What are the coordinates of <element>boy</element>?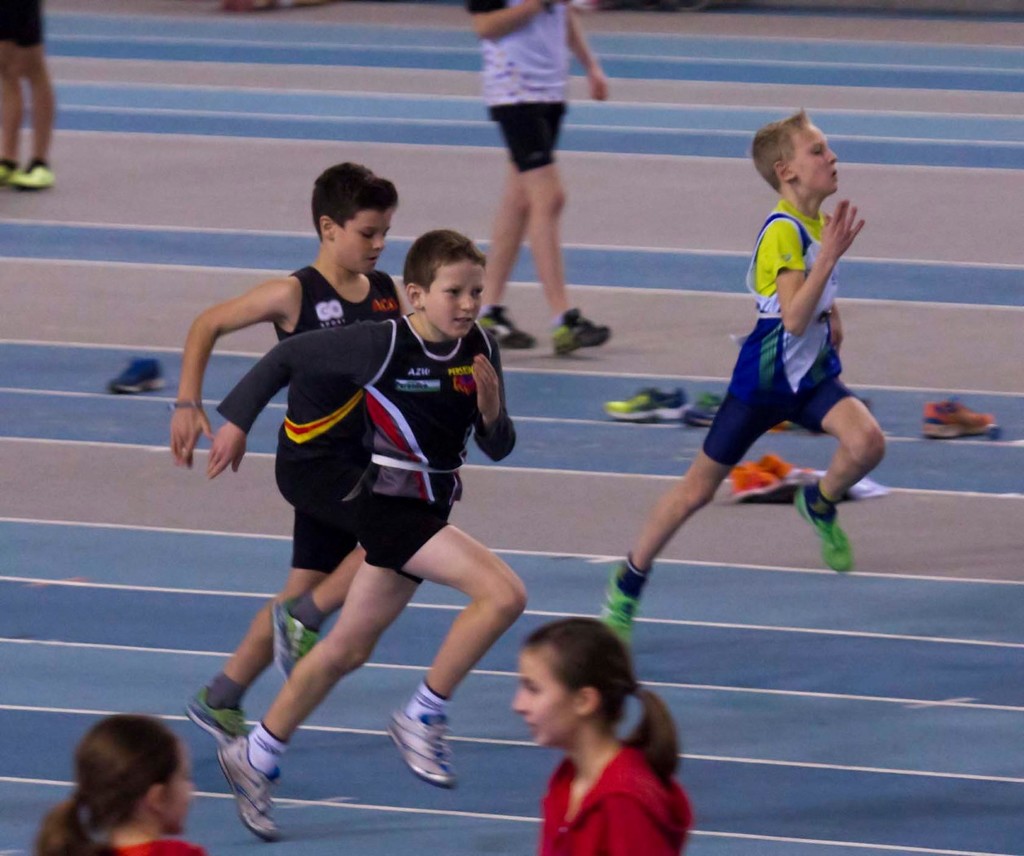
616, 104, 885, 609.
